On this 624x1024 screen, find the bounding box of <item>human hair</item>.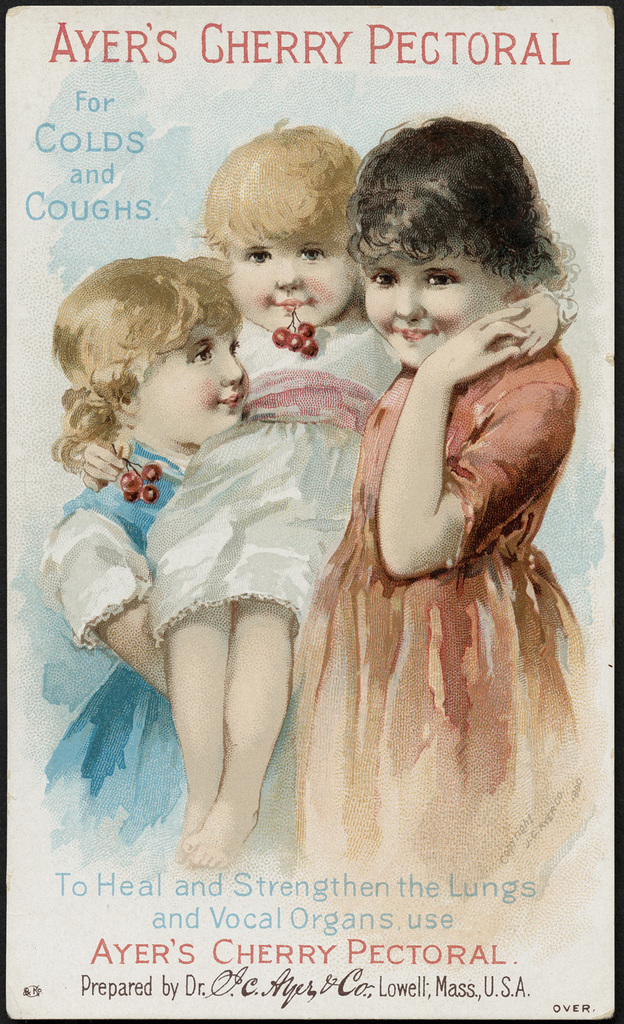
Bounding box: (left=188, top=115, right=360, bottom=261).
